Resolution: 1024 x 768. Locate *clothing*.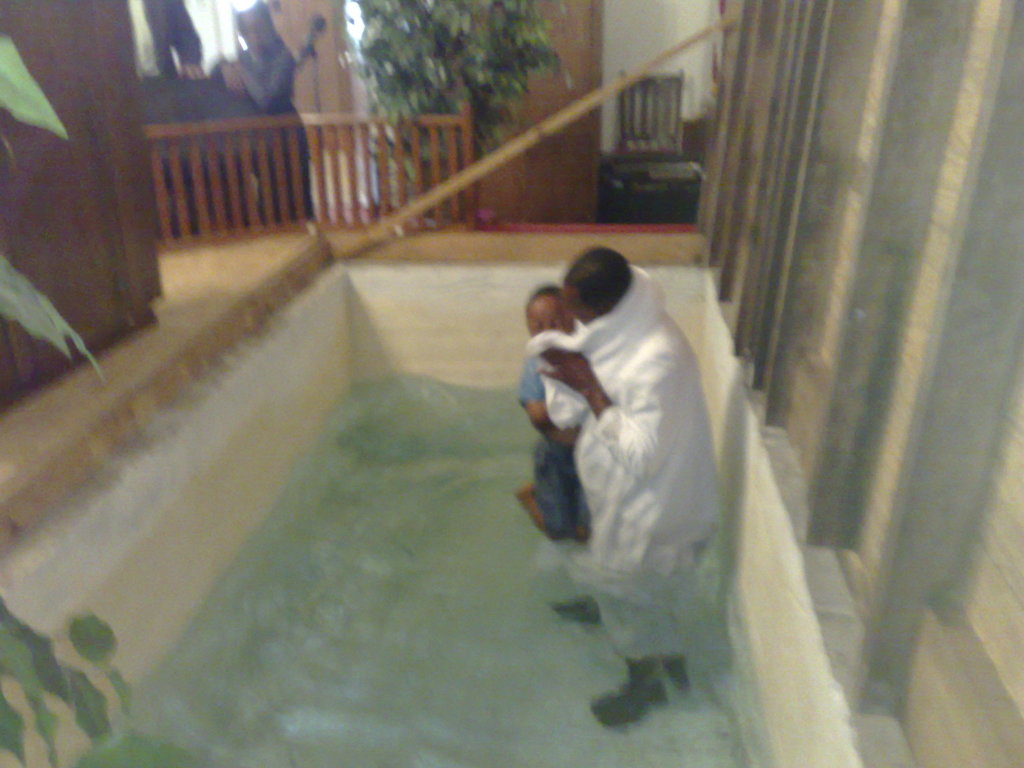
select_region(121, 0, 214, 125).
